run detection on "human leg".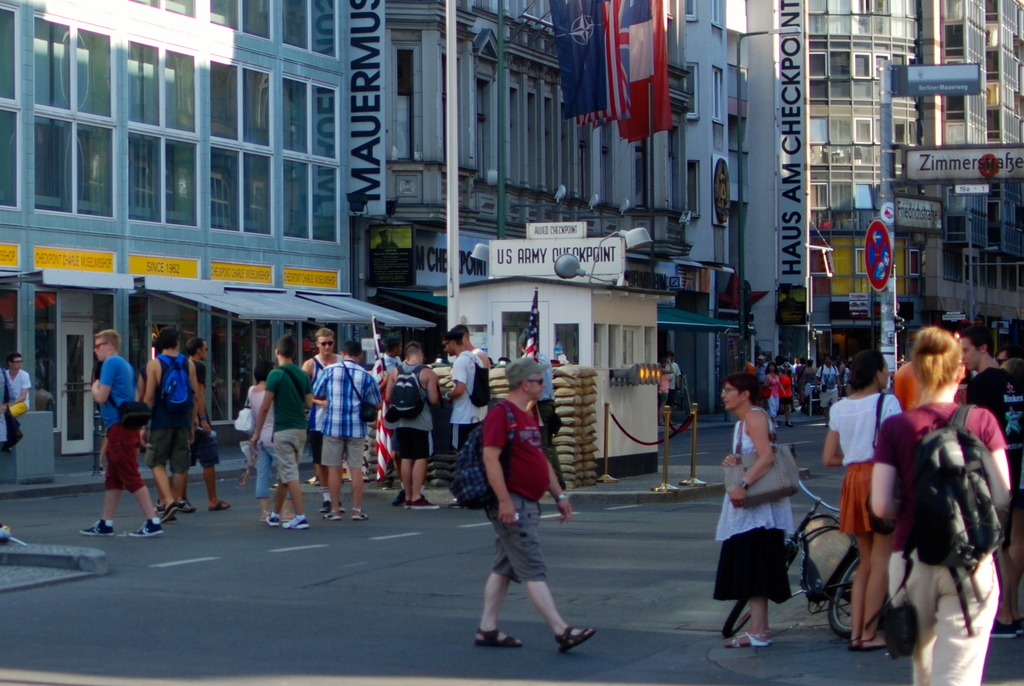
Result: 154,406,189,509.
